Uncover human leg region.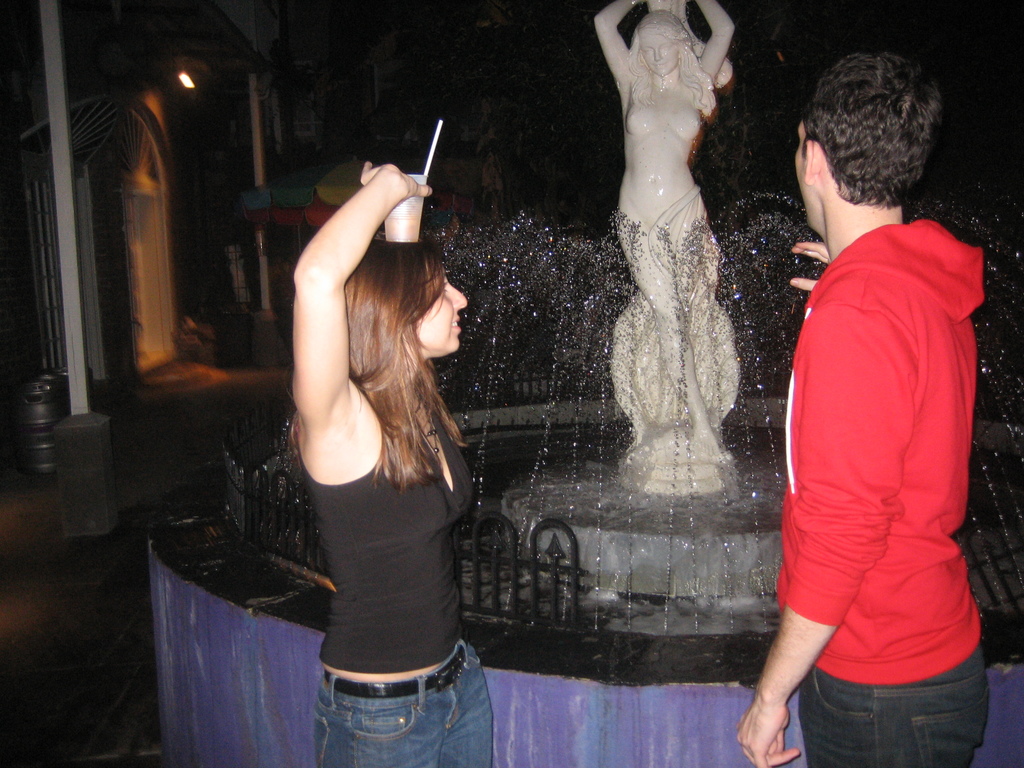
Uncovered: <bbox>317, 685, 490, 767</bbox>.
